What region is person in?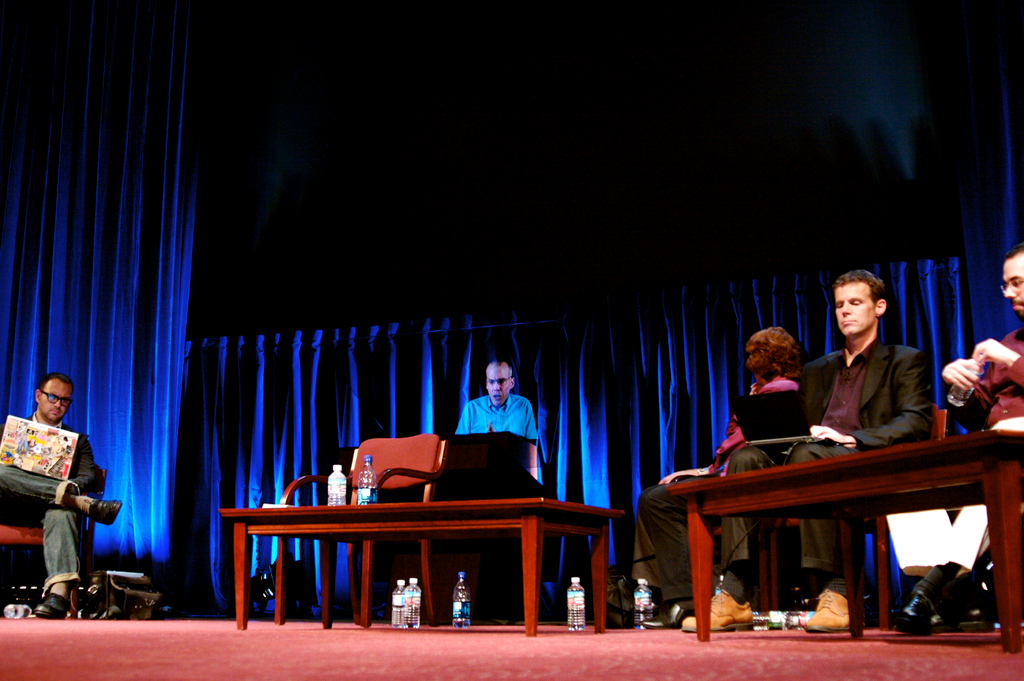
457 358 537 478.
